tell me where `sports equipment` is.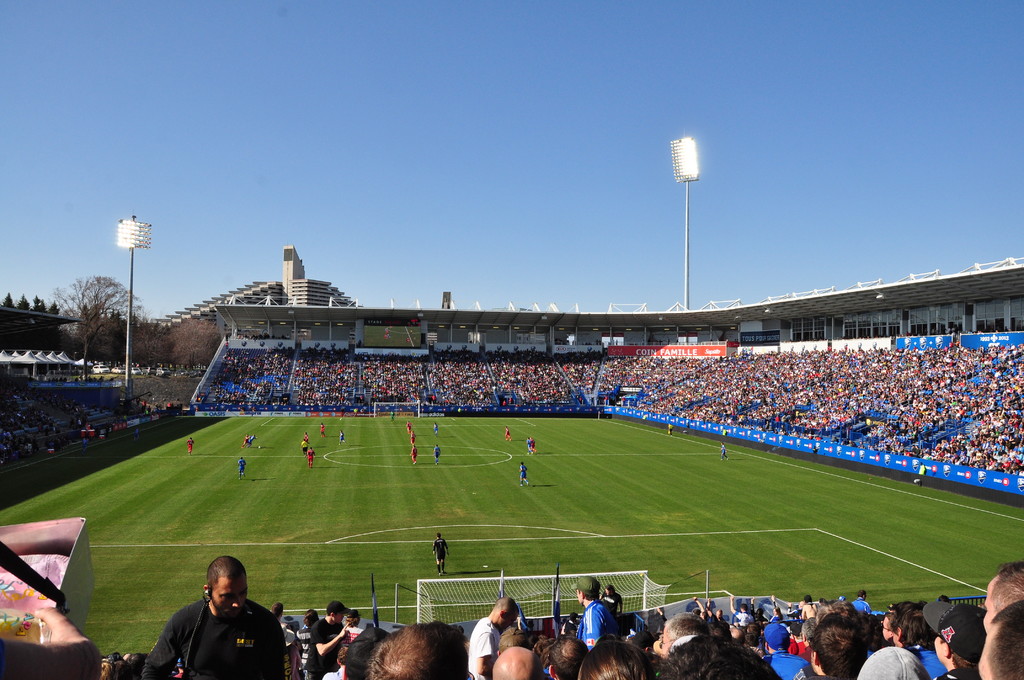
`sports equipment` is at [left=416, top=572, right=668, bottom=627].
